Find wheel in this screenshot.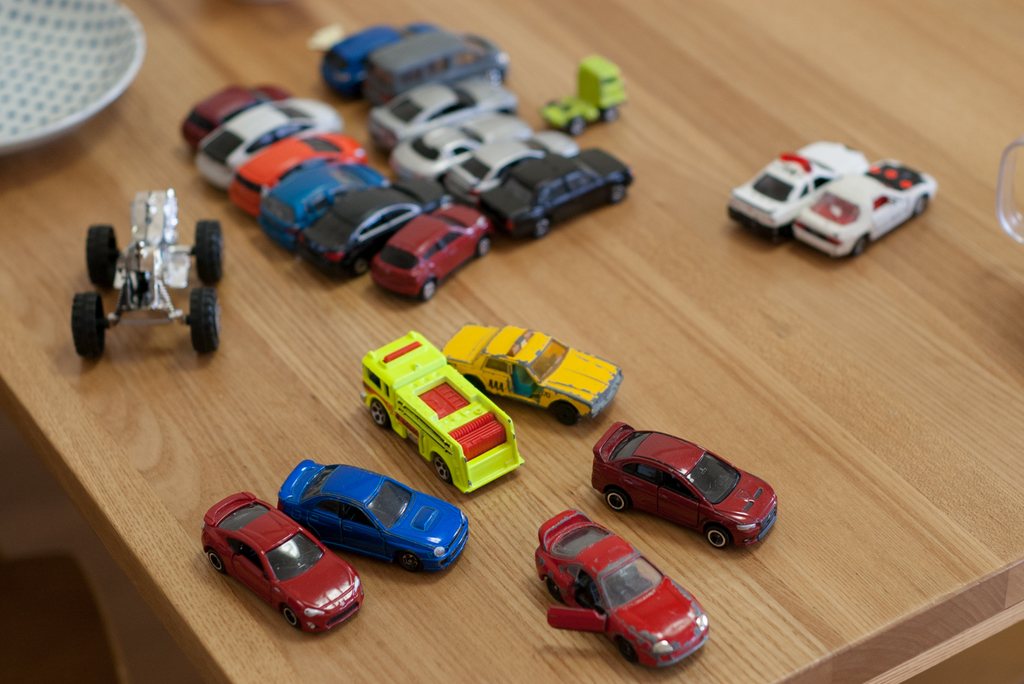
The bounding box for wheel is [622, 640, 642, 662].
